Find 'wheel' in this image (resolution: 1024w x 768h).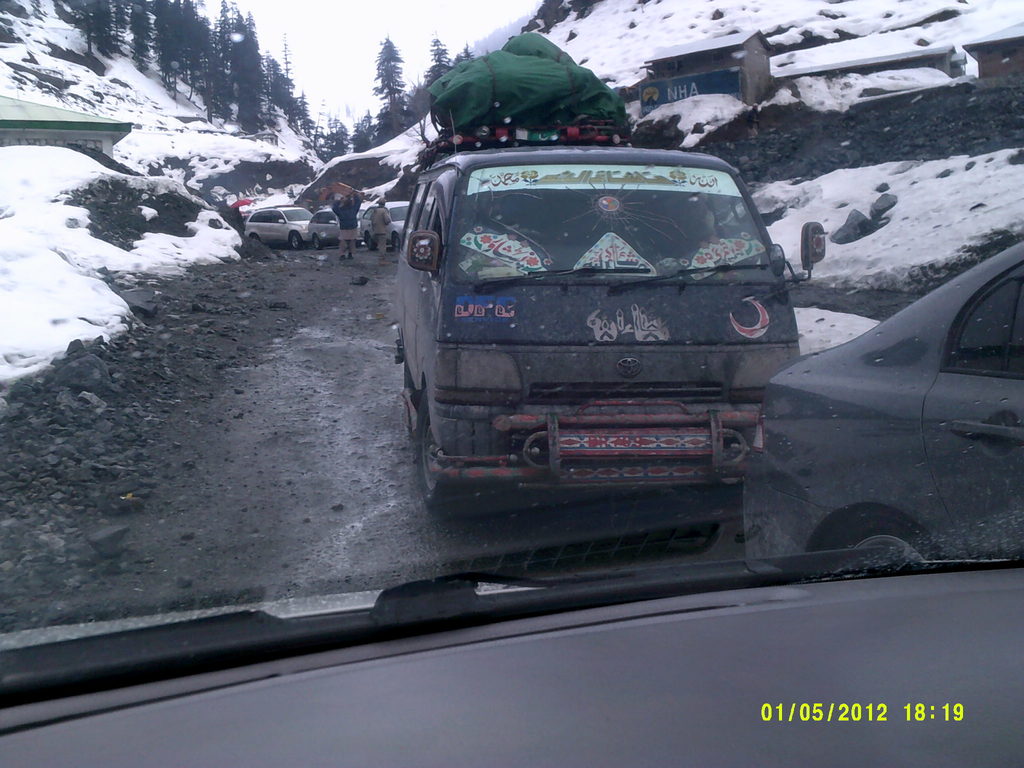
bbox=(392, 234, 401, 250).
